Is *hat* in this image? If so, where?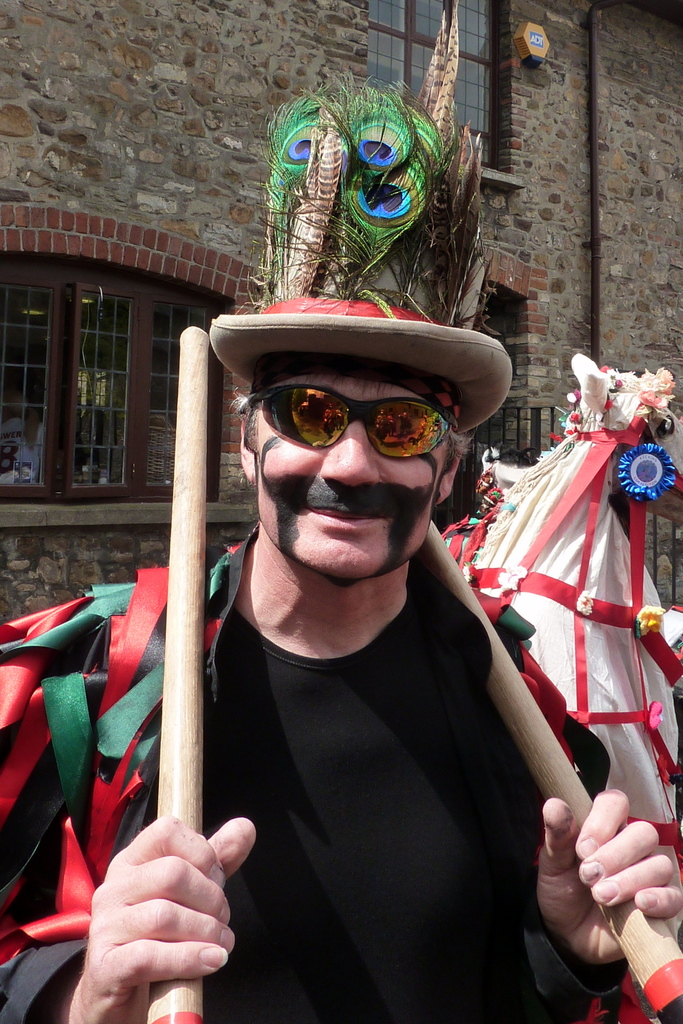
Yes, at region(213, 0, 513, 433).
